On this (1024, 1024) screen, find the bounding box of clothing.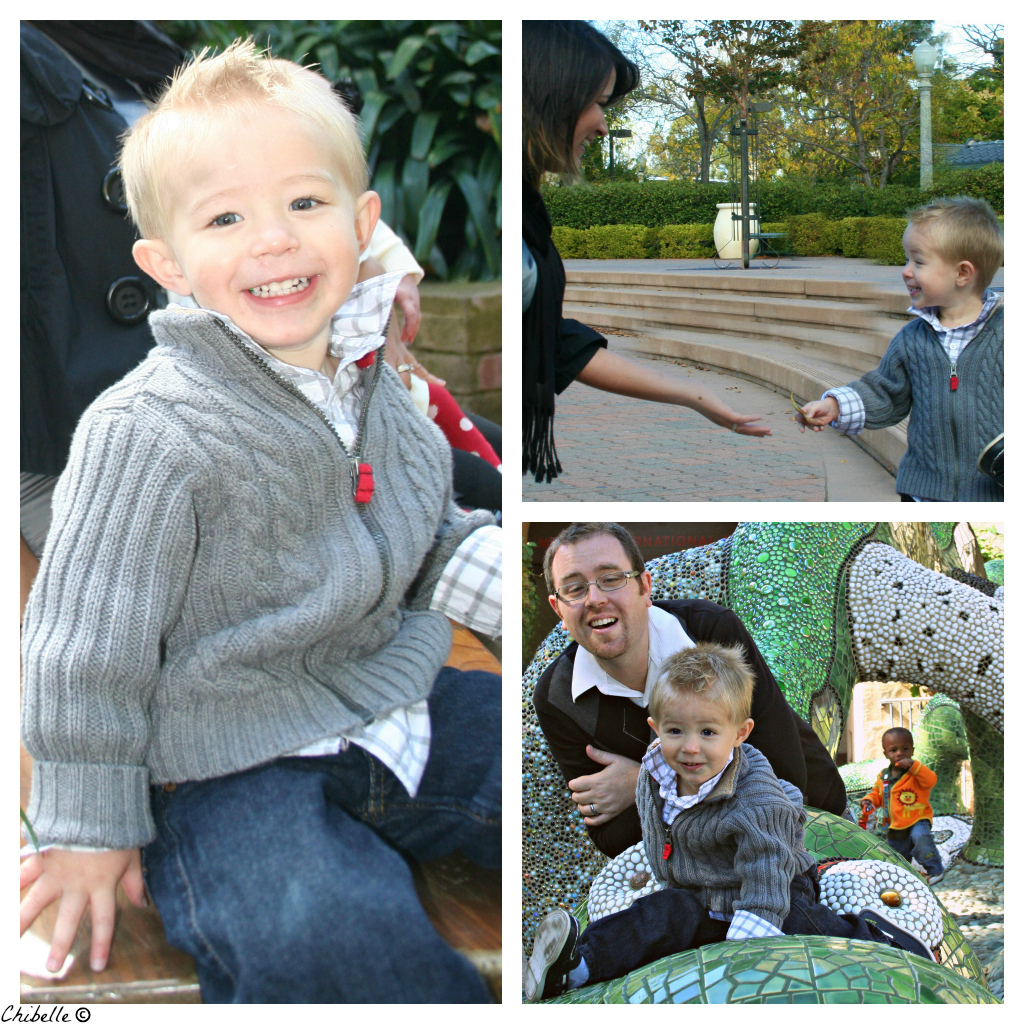
Bounding box: Rect(552, 737, 905, 987).
